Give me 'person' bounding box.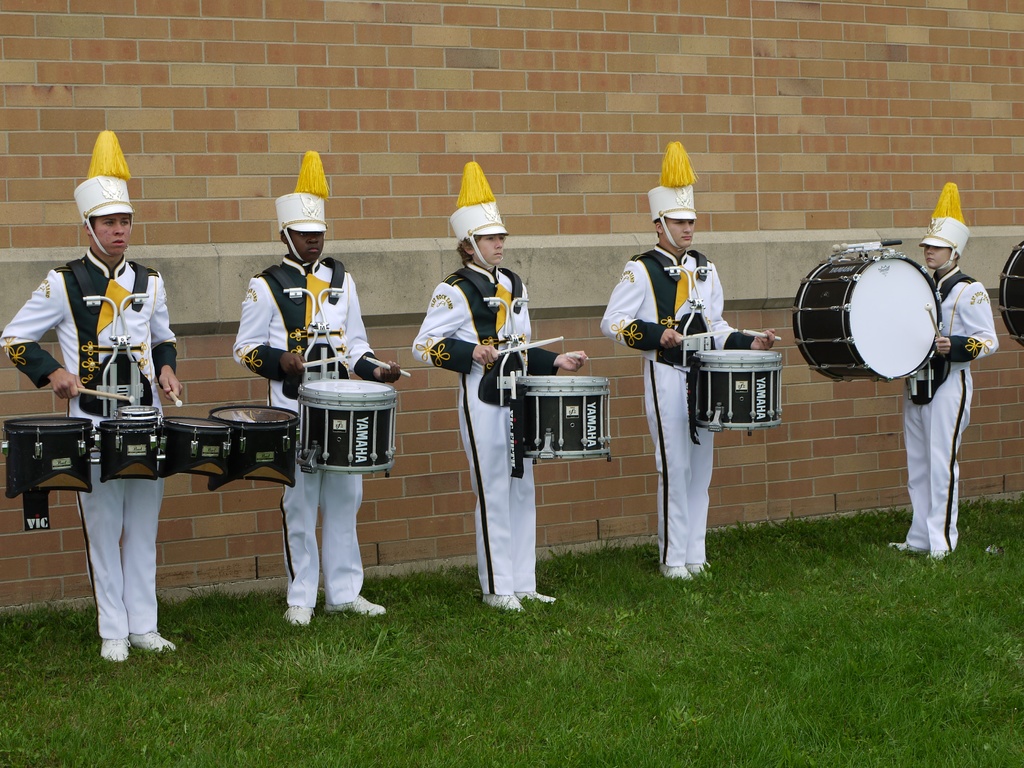
[3,171,188,666].
